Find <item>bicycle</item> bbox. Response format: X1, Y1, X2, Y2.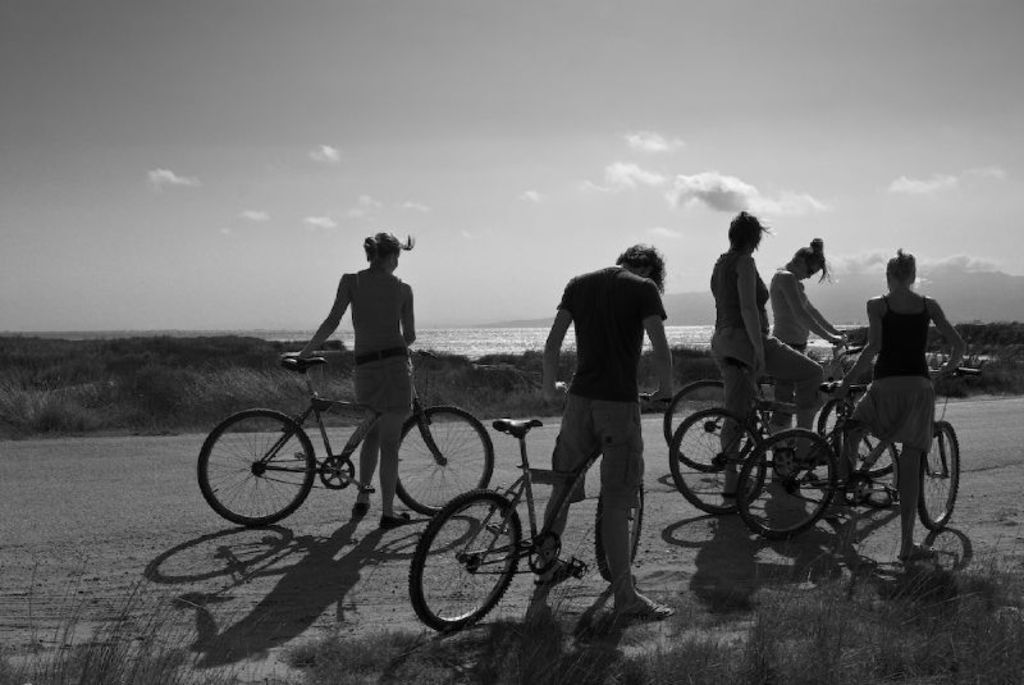
660, 346, 872, 502.
